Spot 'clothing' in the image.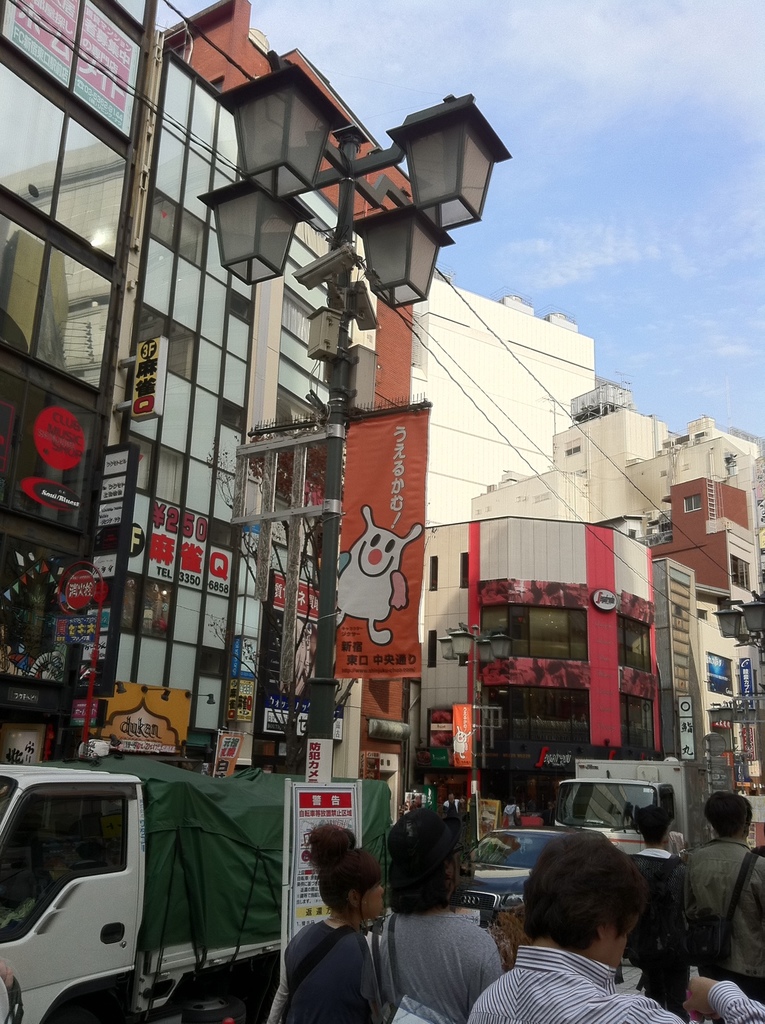
'clothing' found at (624, 850, 672, 941).
